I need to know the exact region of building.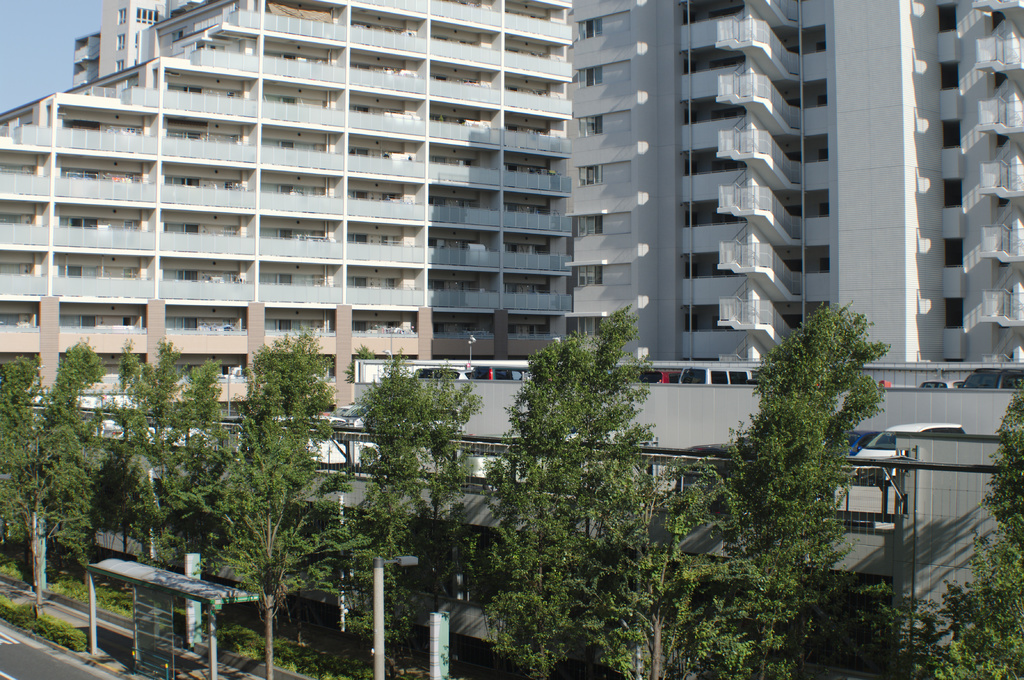
Region: <bbox>0, 0, 570, 461</bbox>.
